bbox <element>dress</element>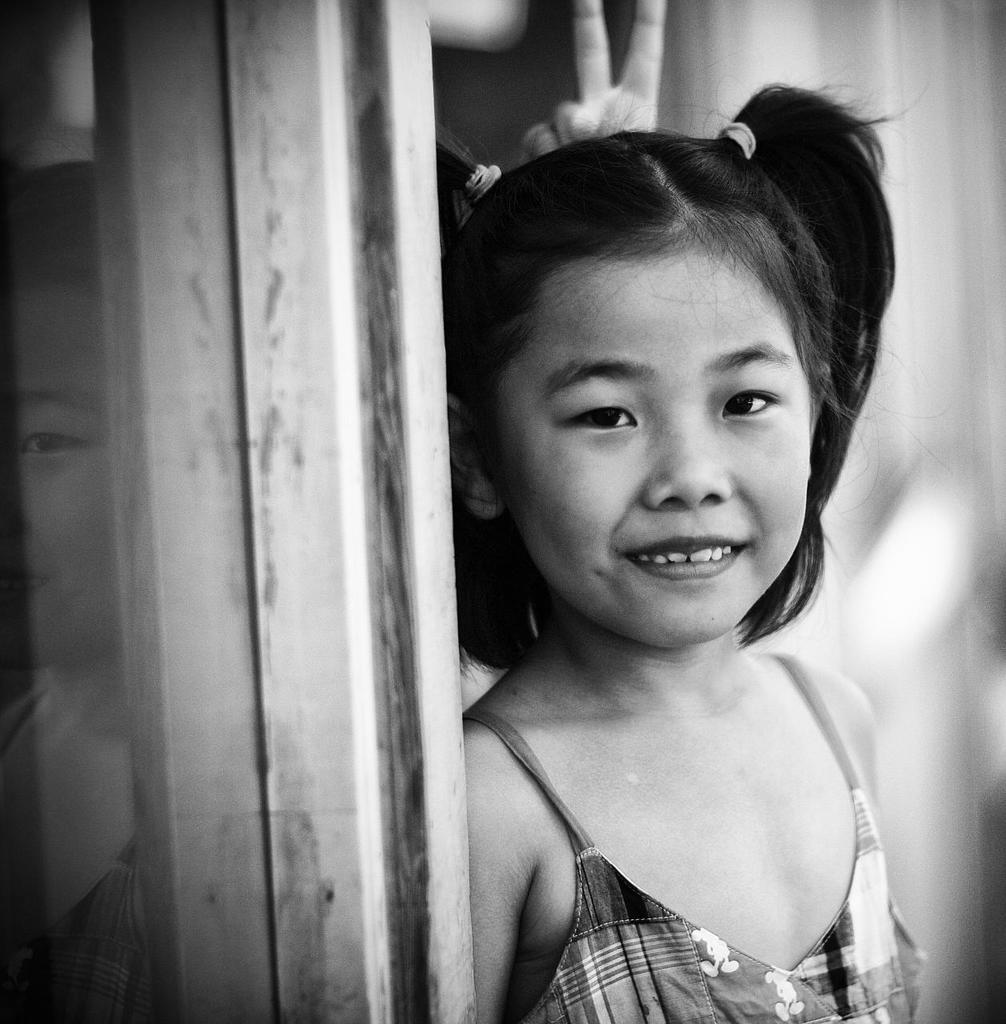
BBox(456, 634, 937, 1023)
